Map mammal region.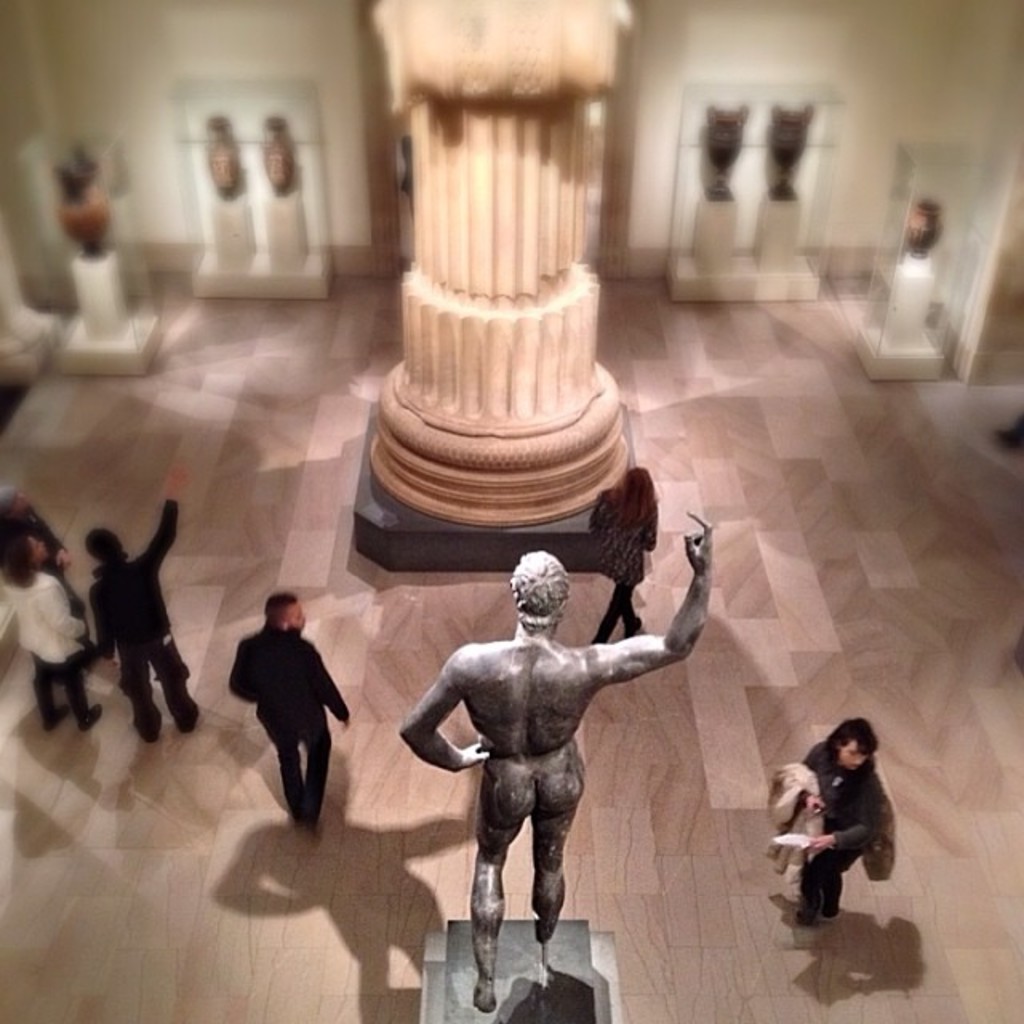
Mapped to locate(0, 530, 109, 733).
